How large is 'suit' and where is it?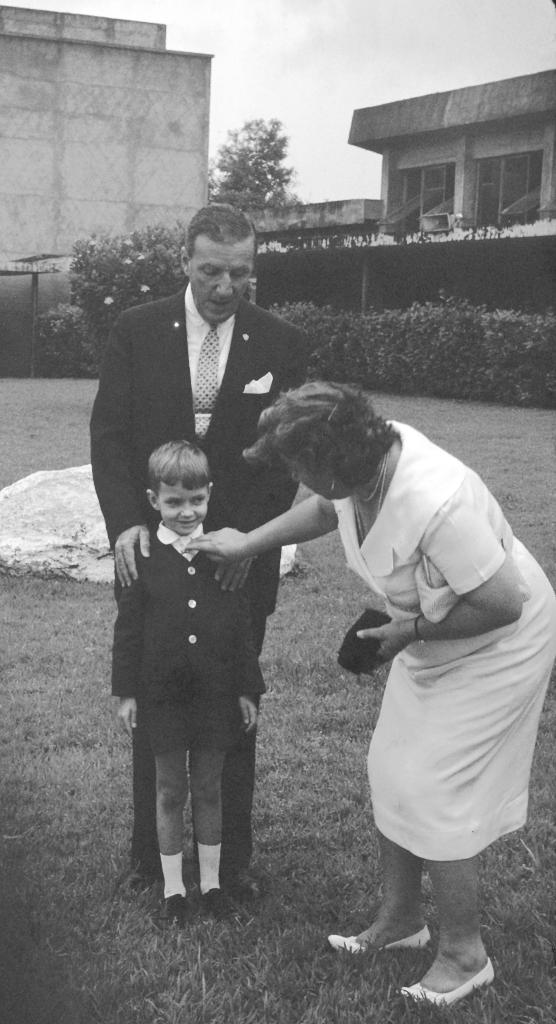
Bounding box: 85 284 307 860.
